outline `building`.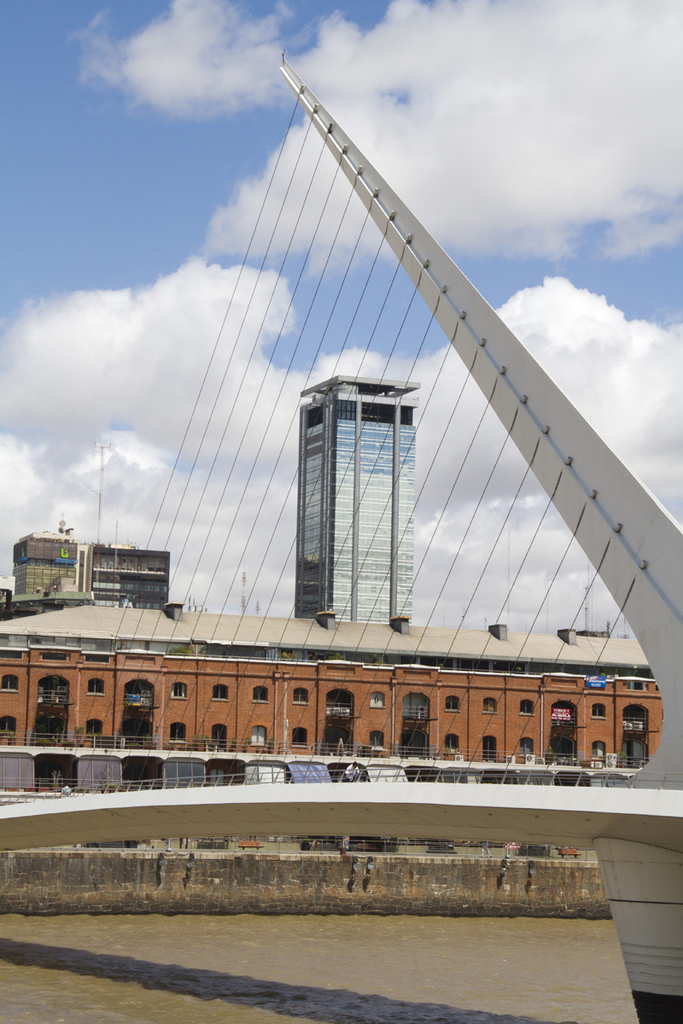
Outline: <bbox>0, 593, 660, 794</bbox>.
